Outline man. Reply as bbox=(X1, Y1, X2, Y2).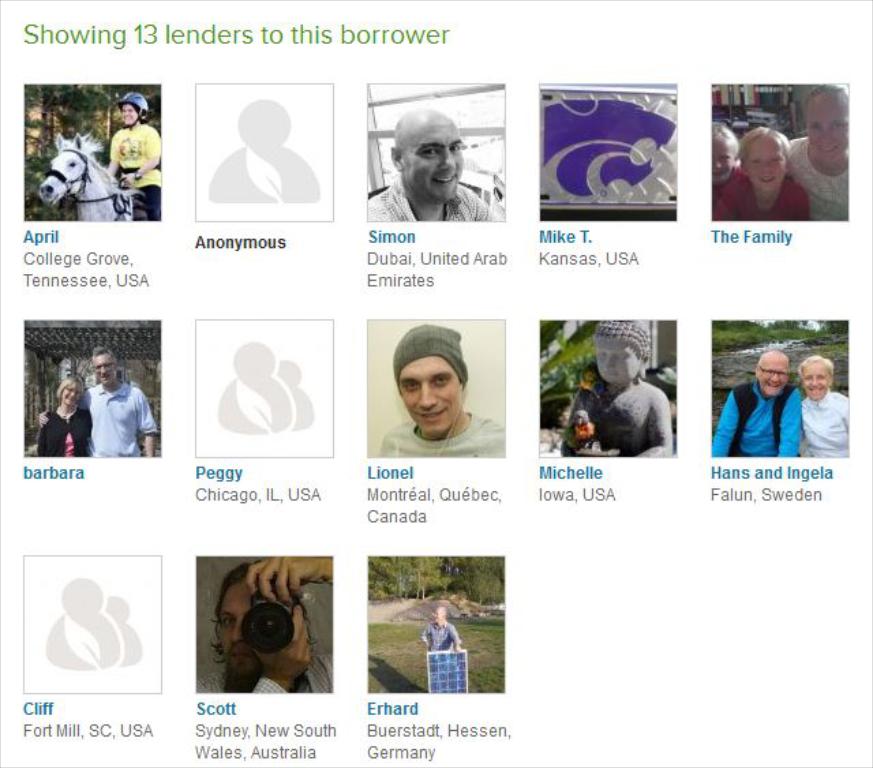
bbox=(198, 552, 333, 696).
